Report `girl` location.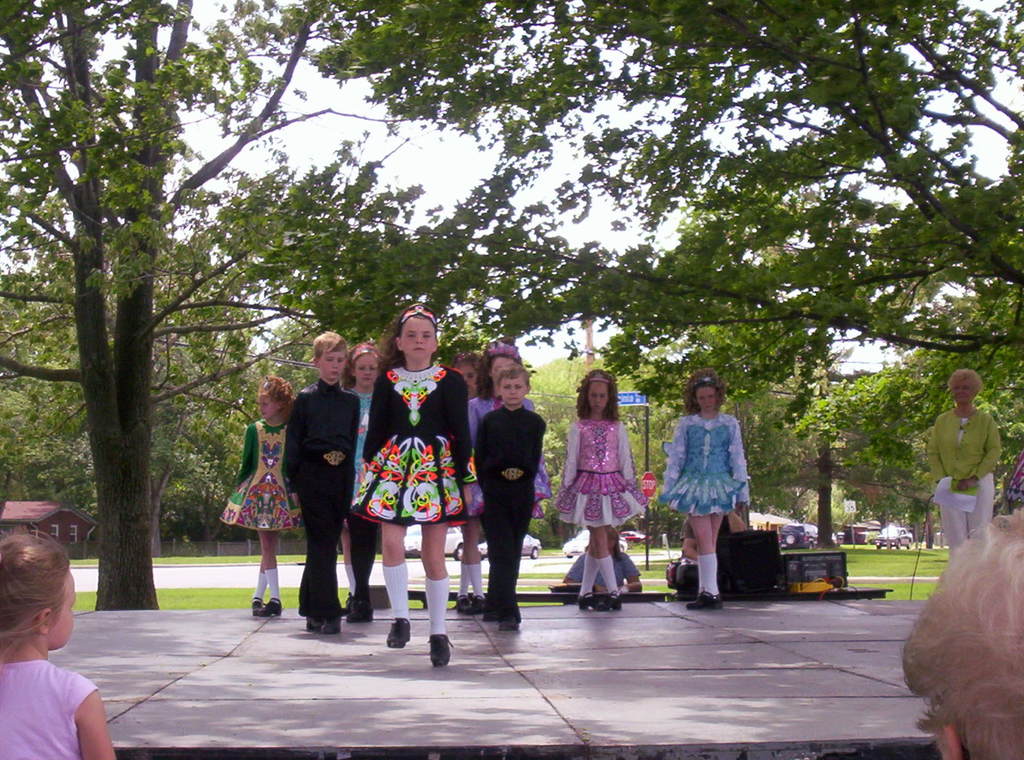
Report: x1=555, y1=369, x2=646, y2=610.
